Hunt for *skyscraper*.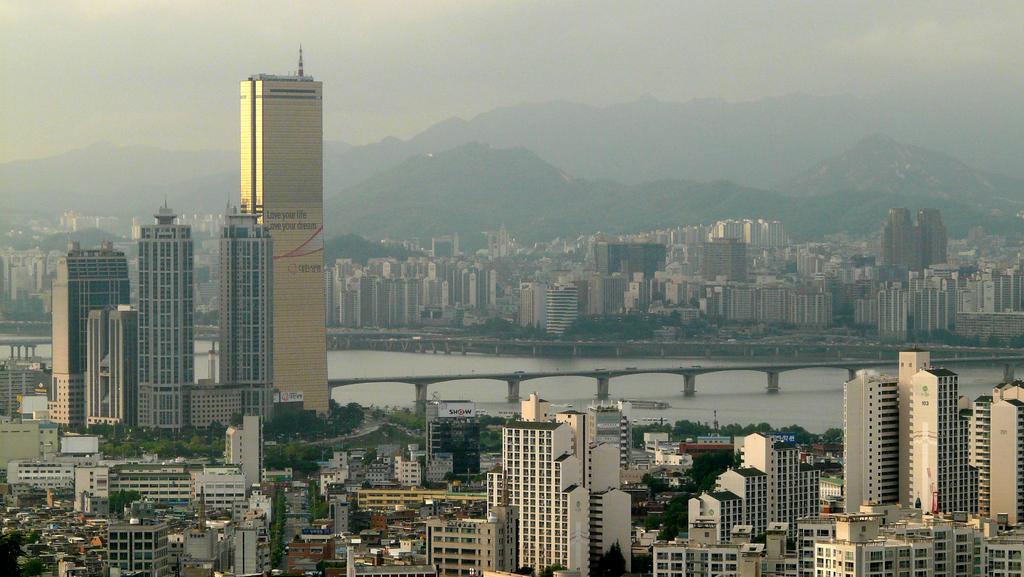
Hunted down at [x1=518, y1=281, x2=544, y2=331].
